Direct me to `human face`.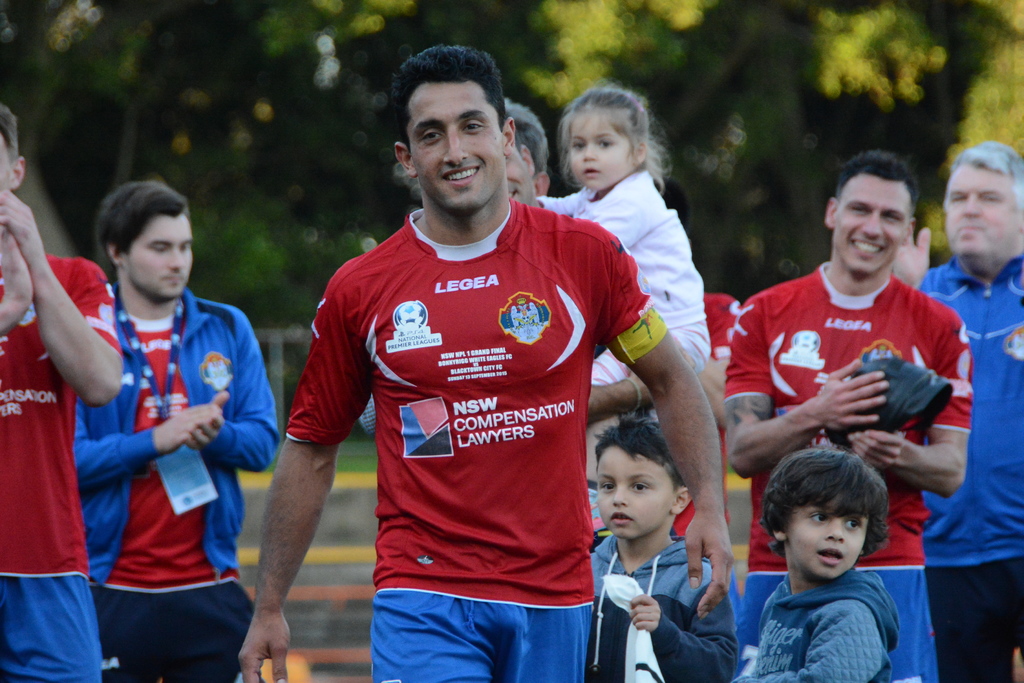
Direction: <box>409,79,502,204</box>.
